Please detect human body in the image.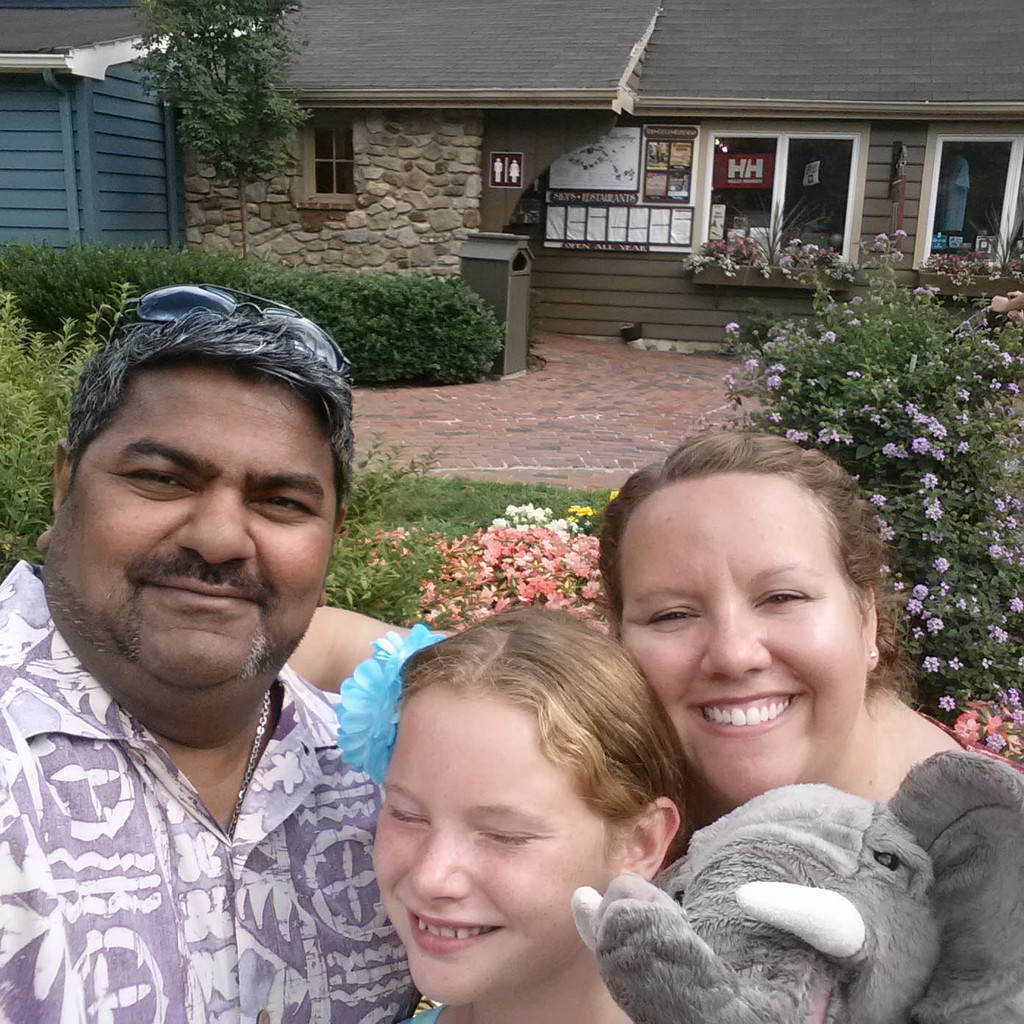
region(598, 427, 972, 820).
